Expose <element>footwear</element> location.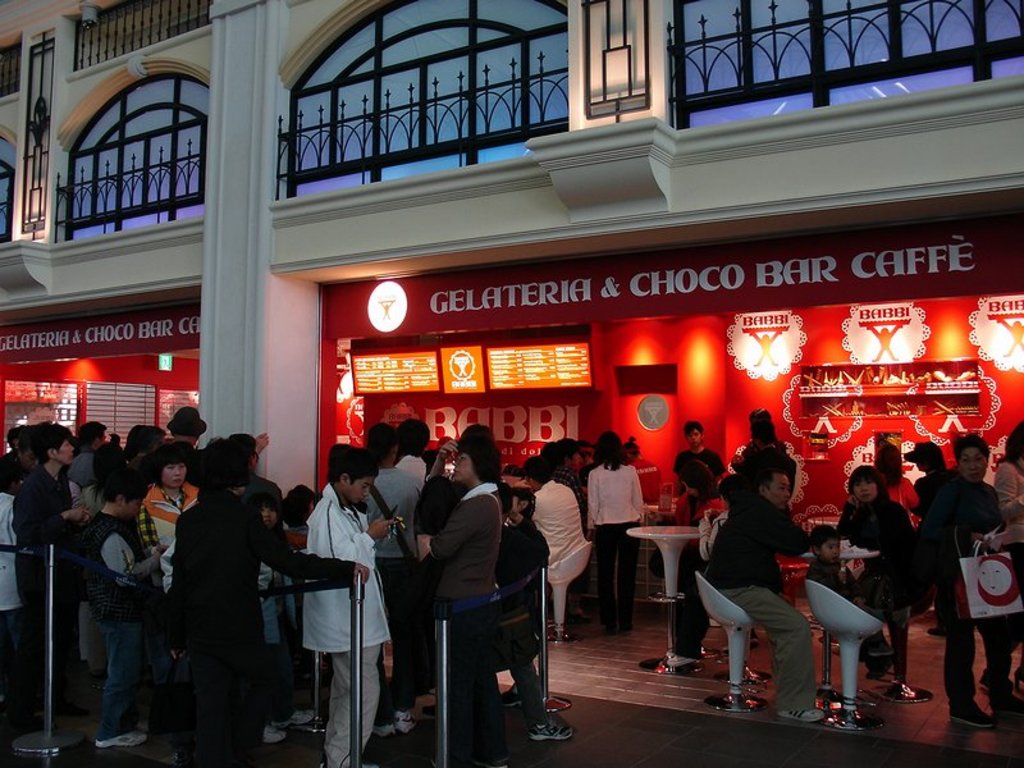
Exposed at left=948, top=698, right=998, bottom=728.
